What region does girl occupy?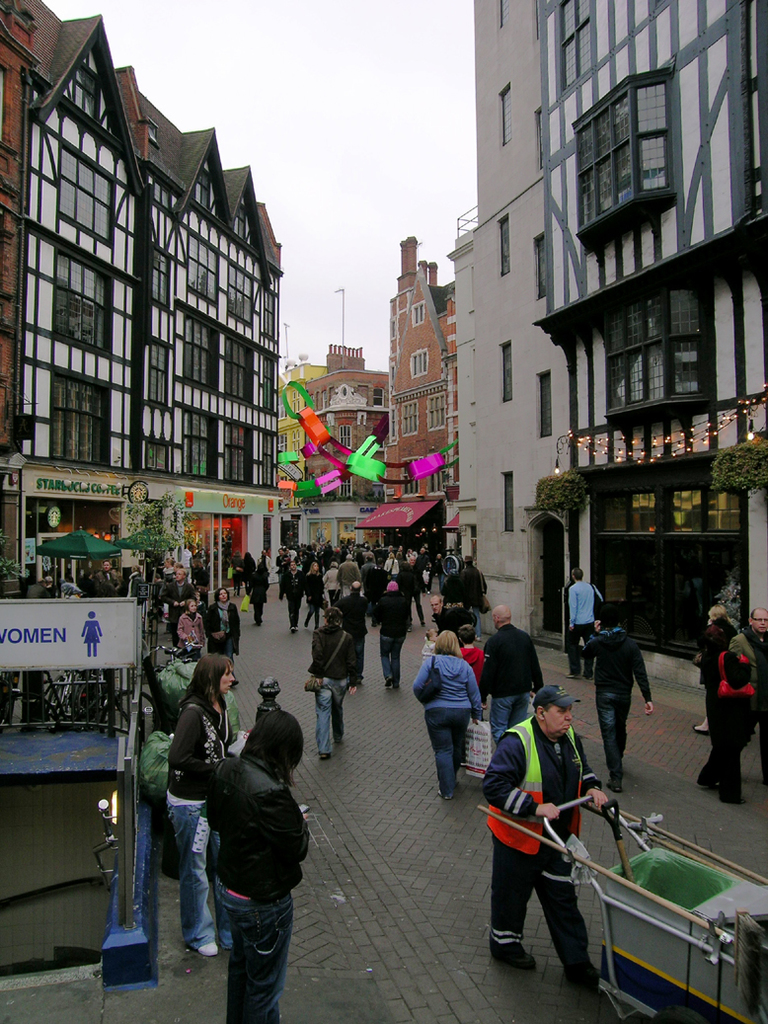
<bbox>177, 597, 206, 662</bbox>.
